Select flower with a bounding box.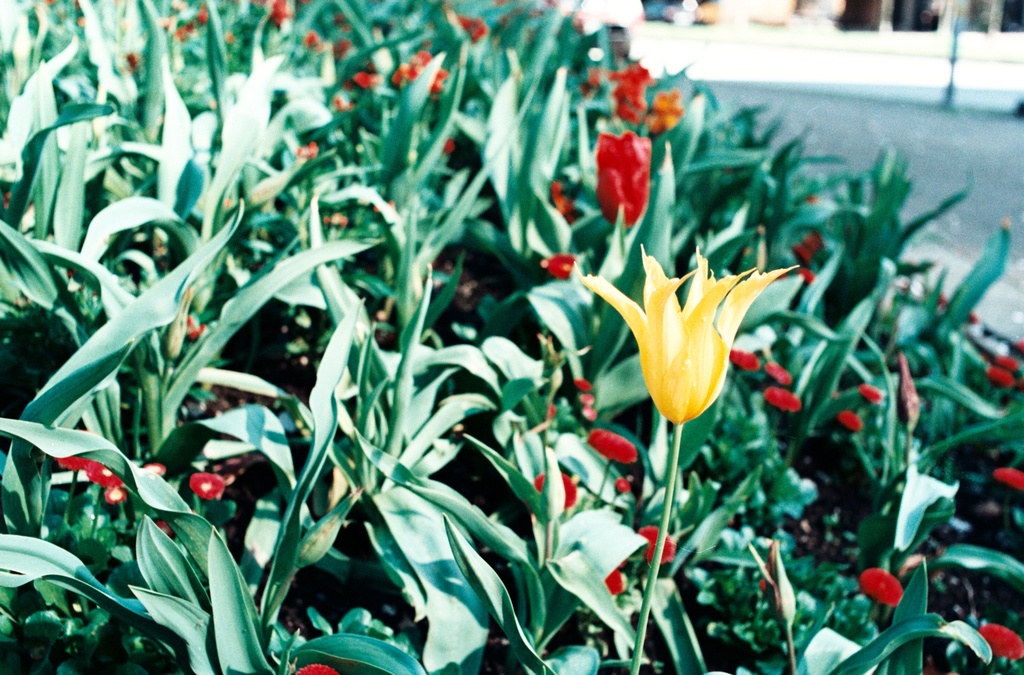
locate(792, 246, 812, 264).
